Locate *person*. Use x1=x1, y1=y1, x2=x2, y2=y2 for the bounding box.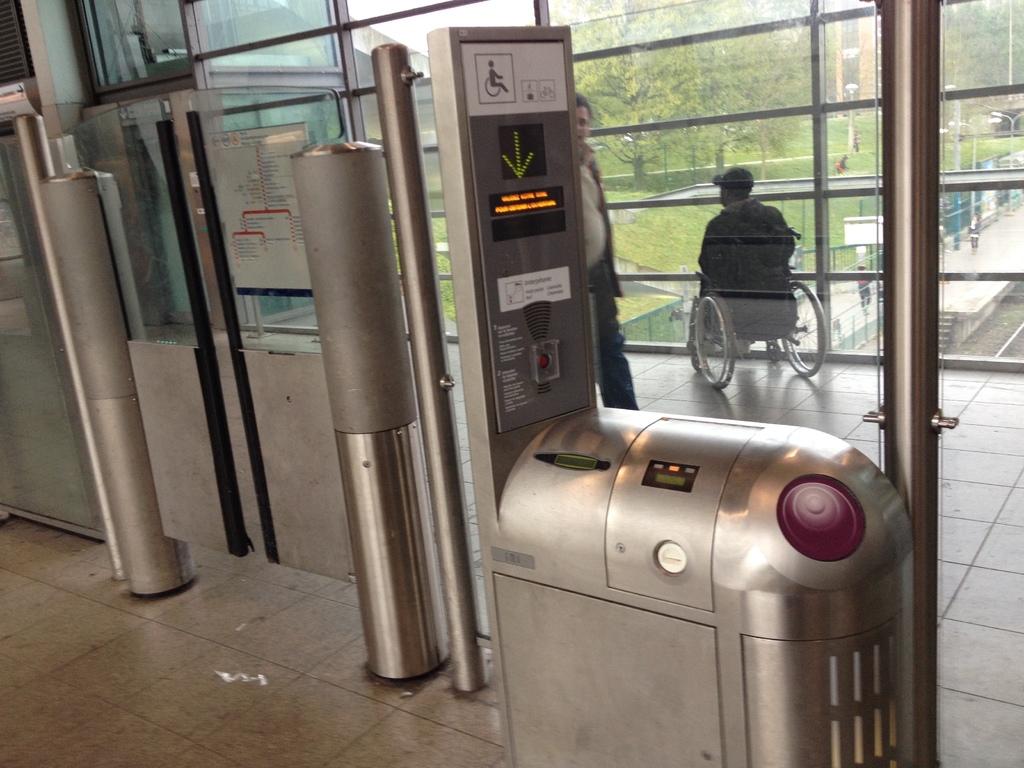
x1=691, y1=156, x2=806, y2=358.
